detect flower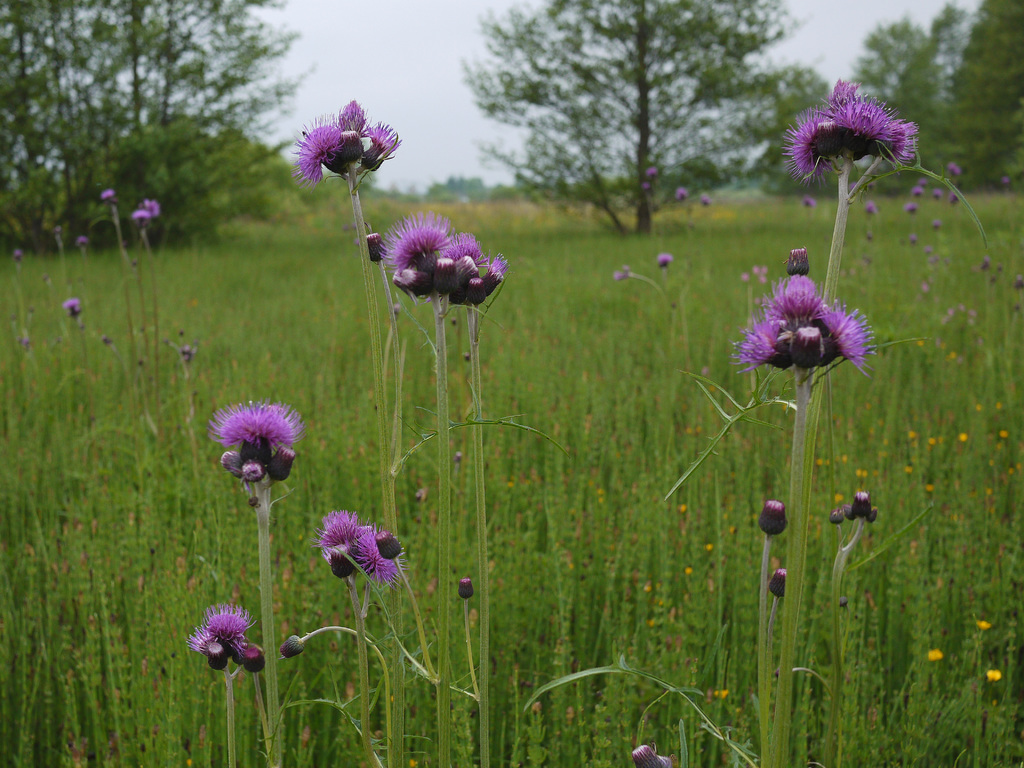
1014/276/1022/294
